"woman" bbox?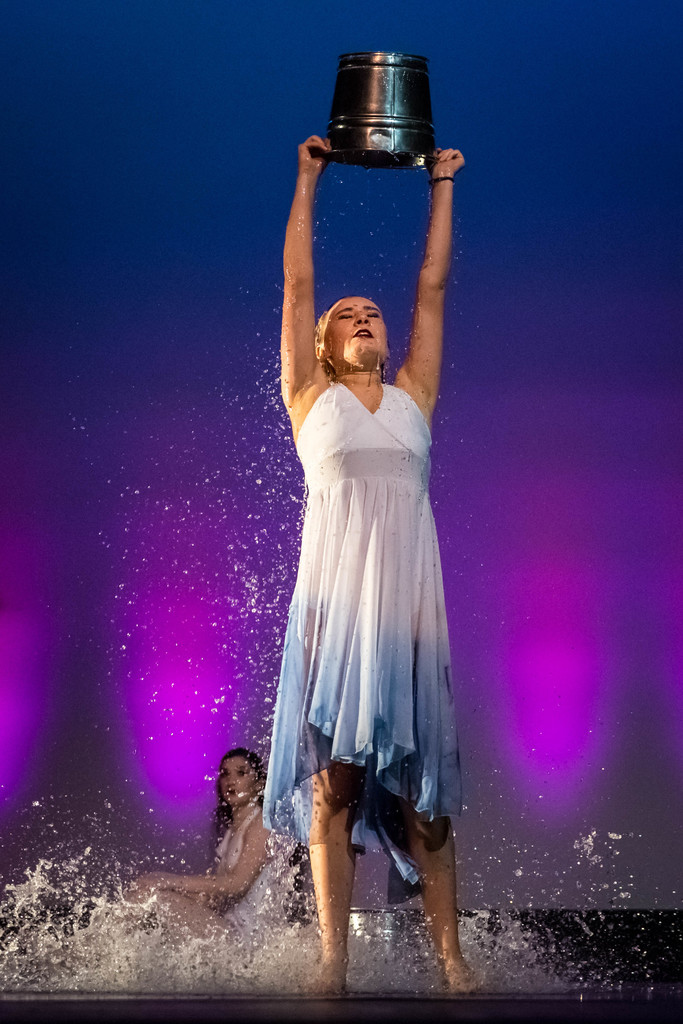
<bbox>117, 753, 301, 952</bbox>
